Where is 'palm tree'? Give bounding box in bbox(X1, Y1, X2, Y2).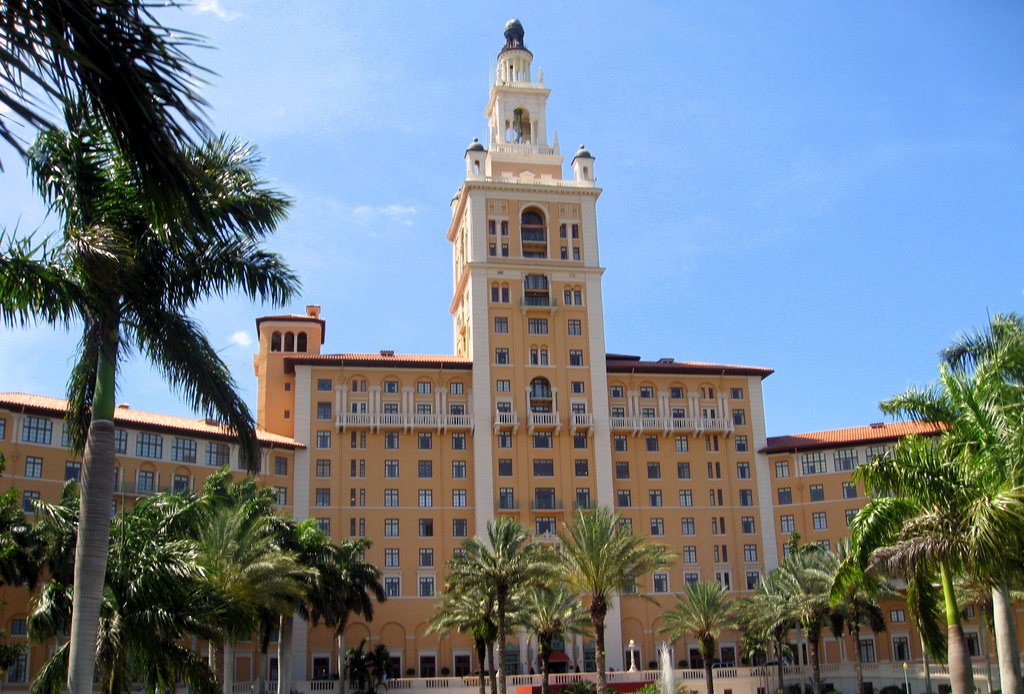
bbox(794, 559, 870, 687).
